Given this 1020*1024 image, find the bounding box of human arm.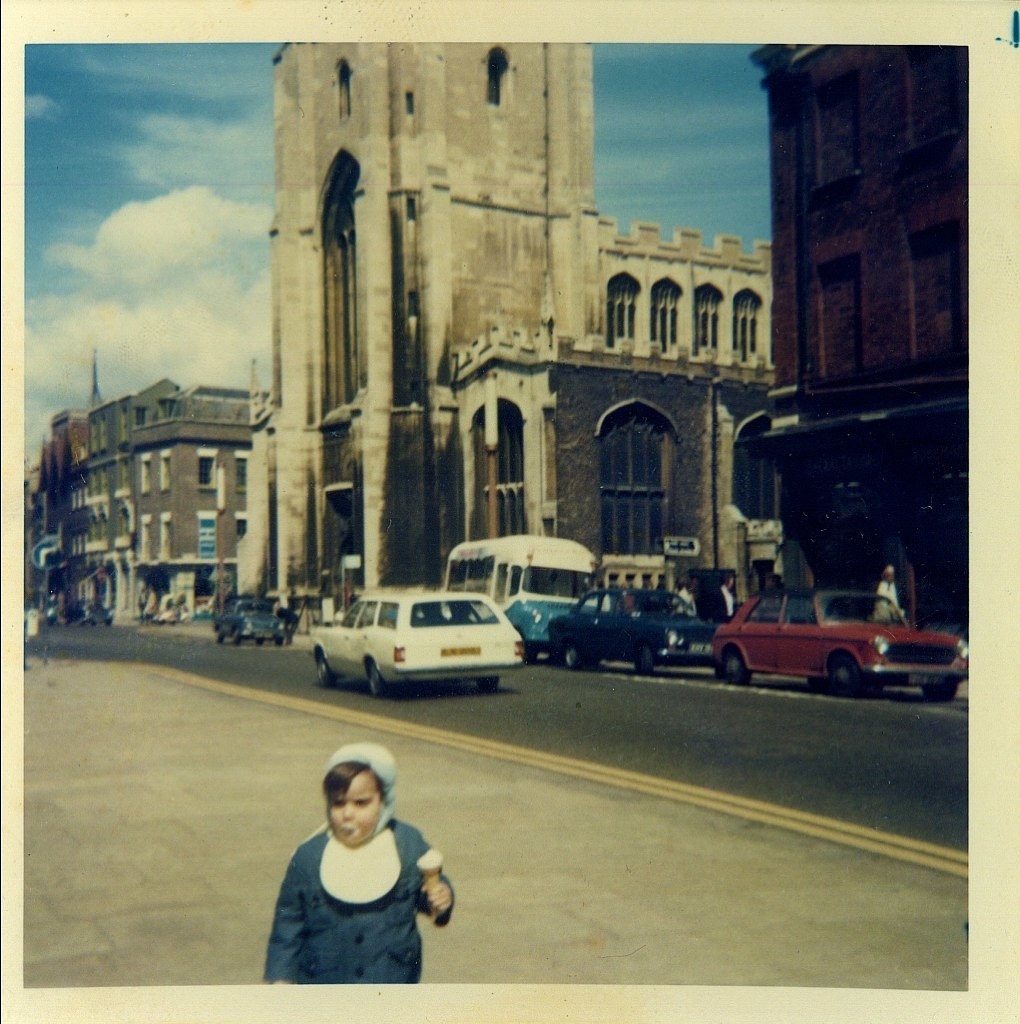
[253, 819, 311, 973].
